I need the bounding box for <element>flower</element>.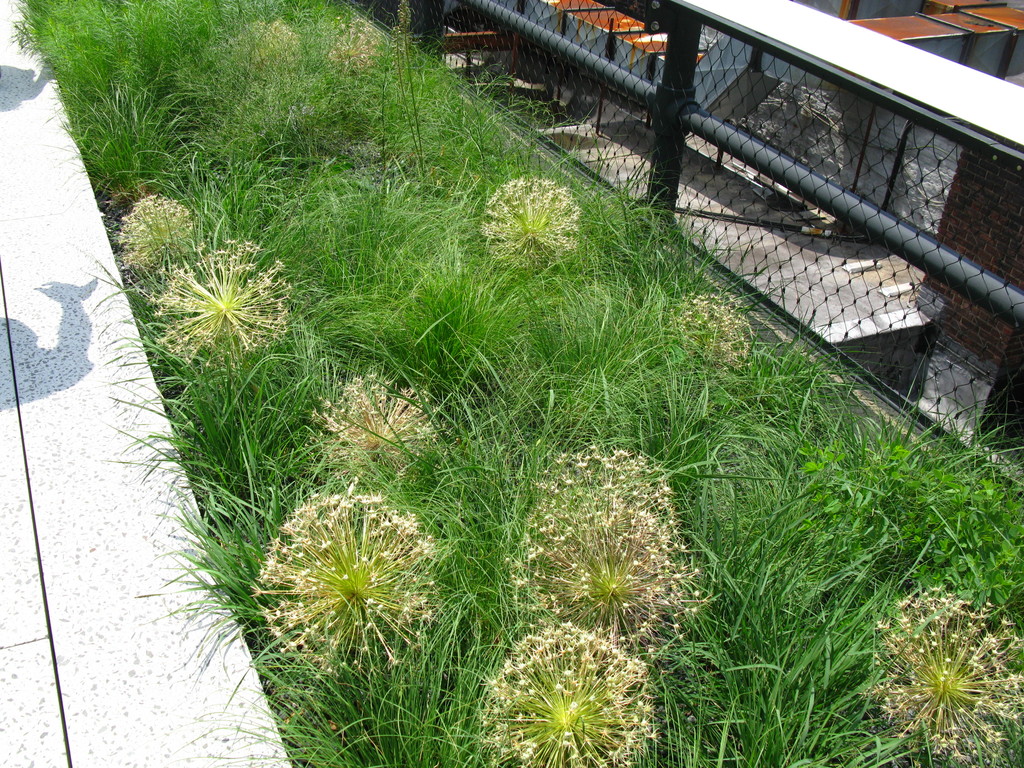
Here it is: {"x1": 475, "y1": 173, "x2": 589, "y2": 270}.
